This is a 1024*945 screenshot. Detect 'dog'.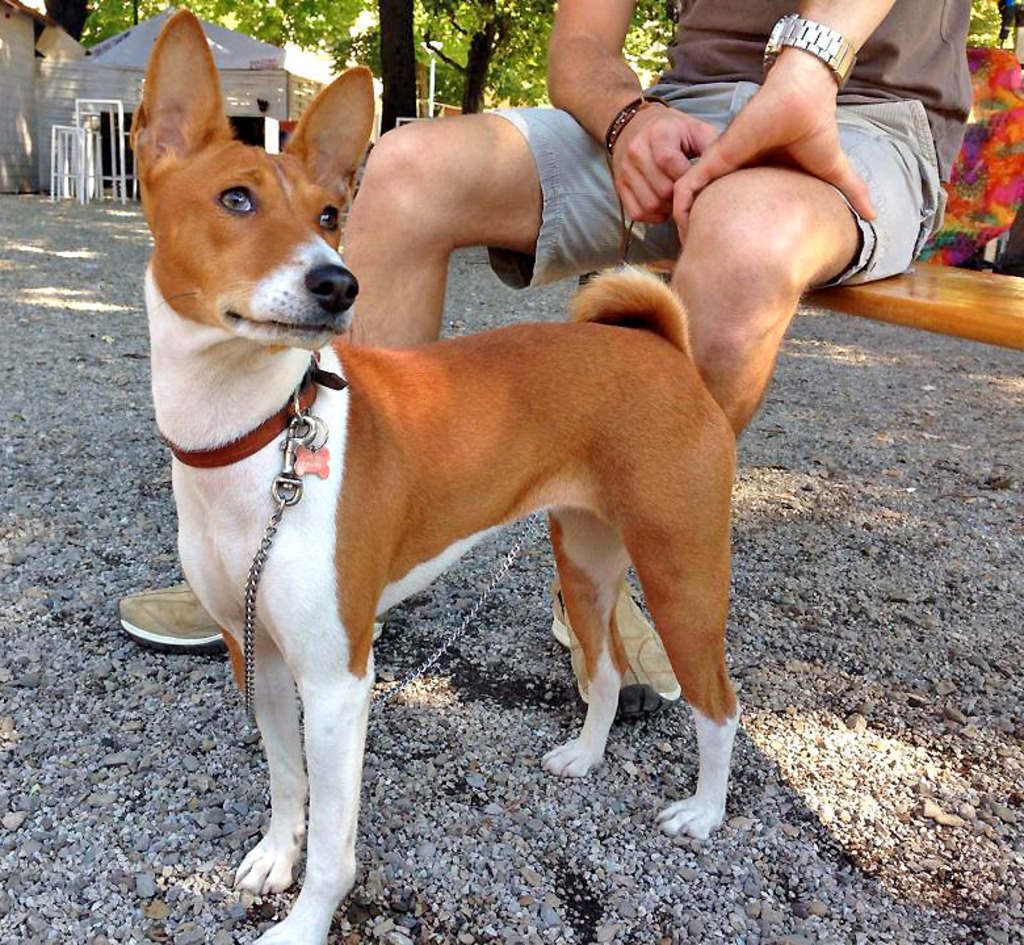
bbox(129, 0, 735, 944).
